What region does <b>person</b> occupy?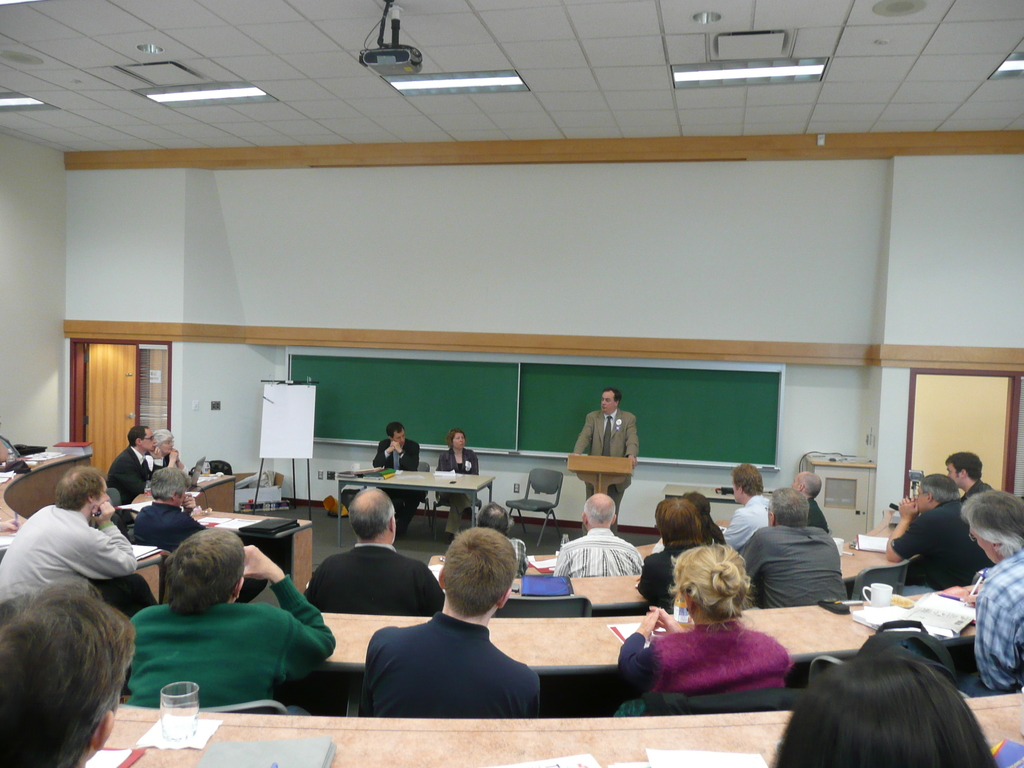
552/494/648/580.
